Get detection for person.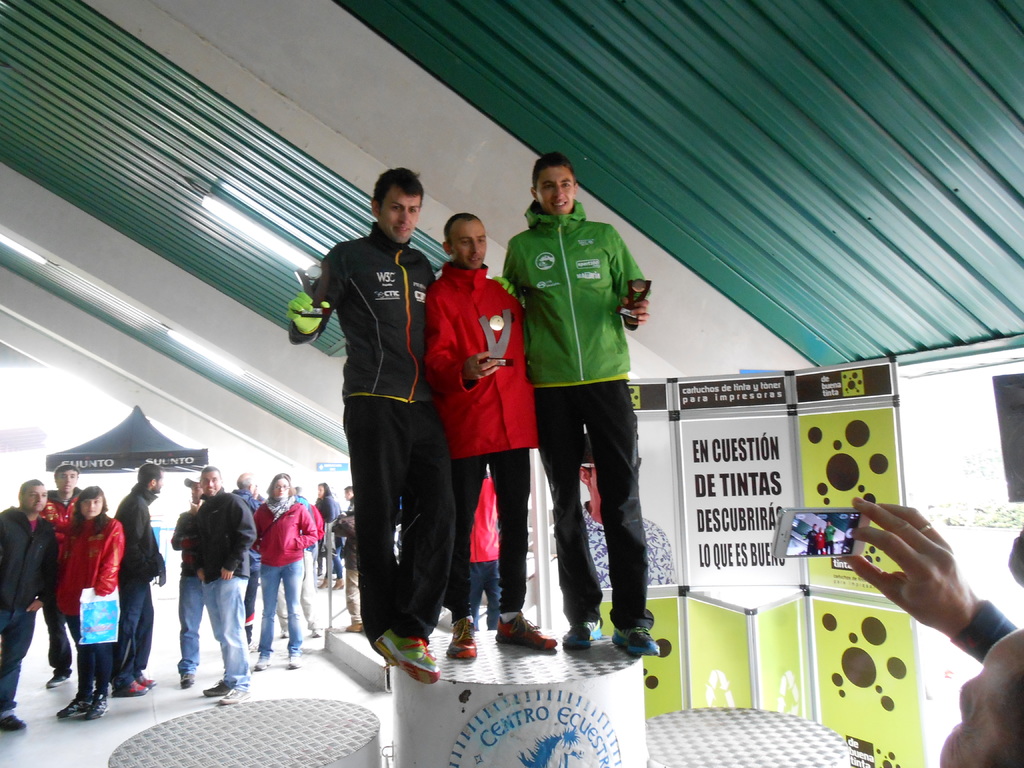
Detection: [left=248, top=472, right=316, bottom=667].
